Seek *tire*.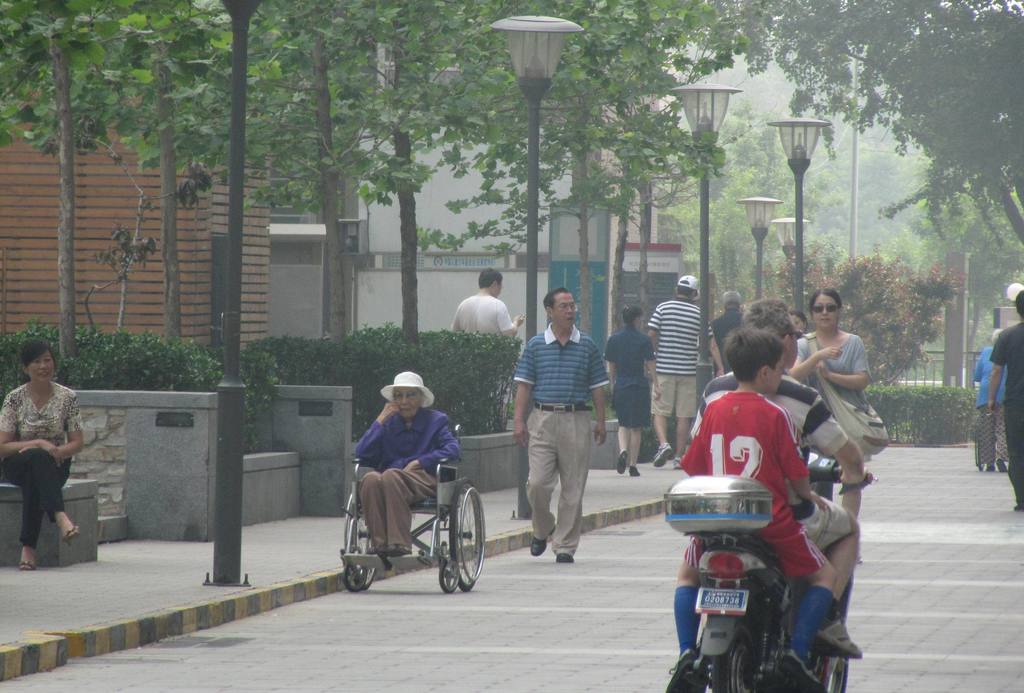
353:509:379:586.
